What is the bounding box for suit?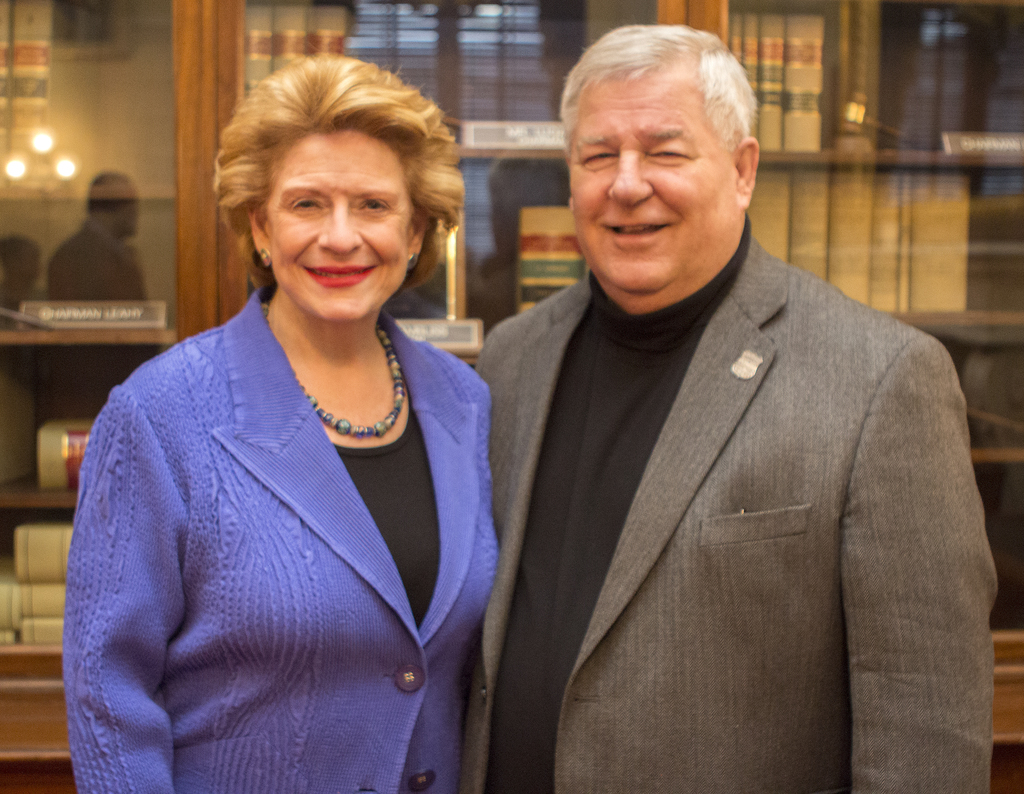
box=[465, 147, 989, 785].
